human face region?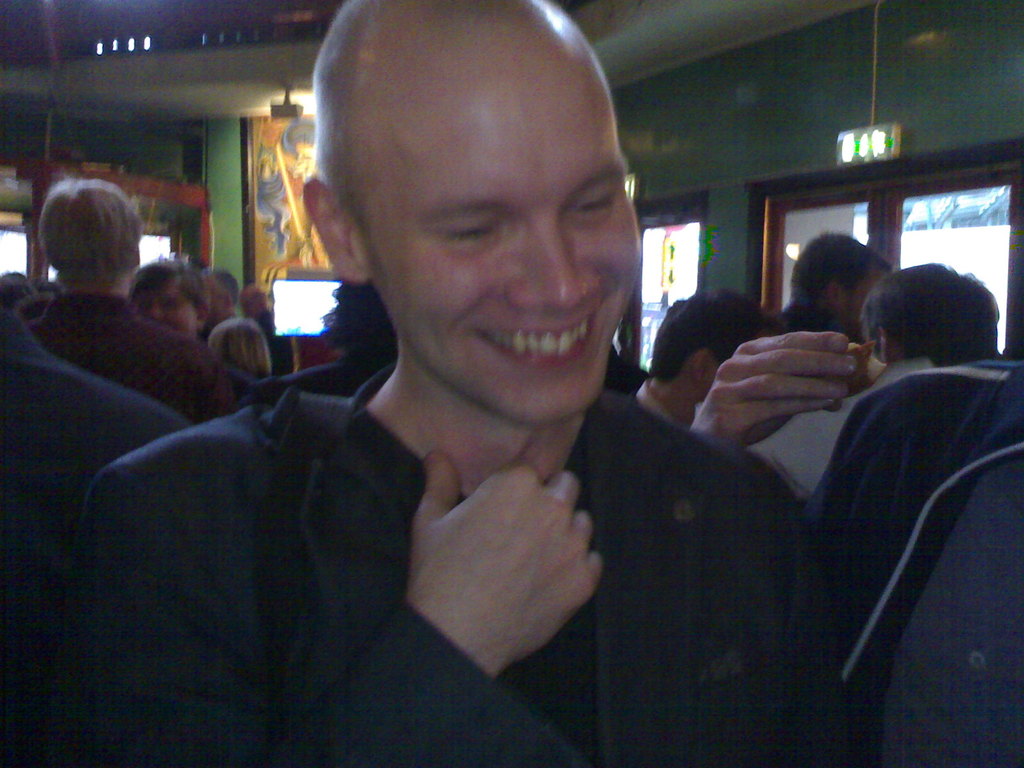
bbox(361, 56, 637, 417)
